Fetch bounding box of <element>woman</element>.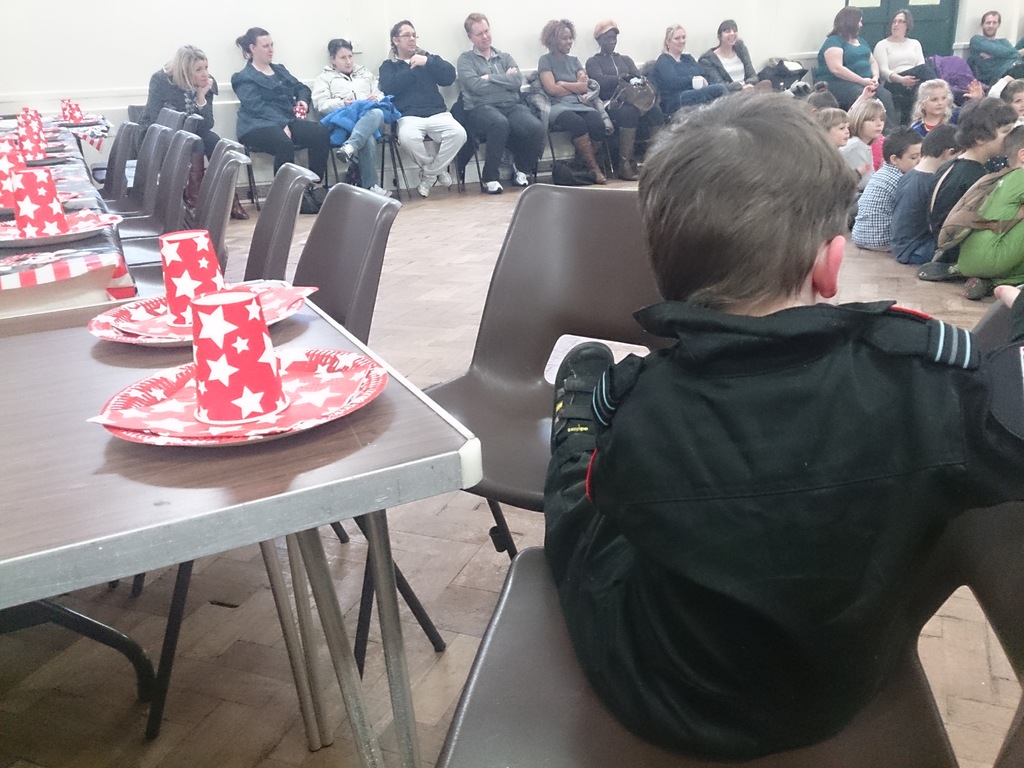
Bbox: rect(134, 40, 248, 222).
